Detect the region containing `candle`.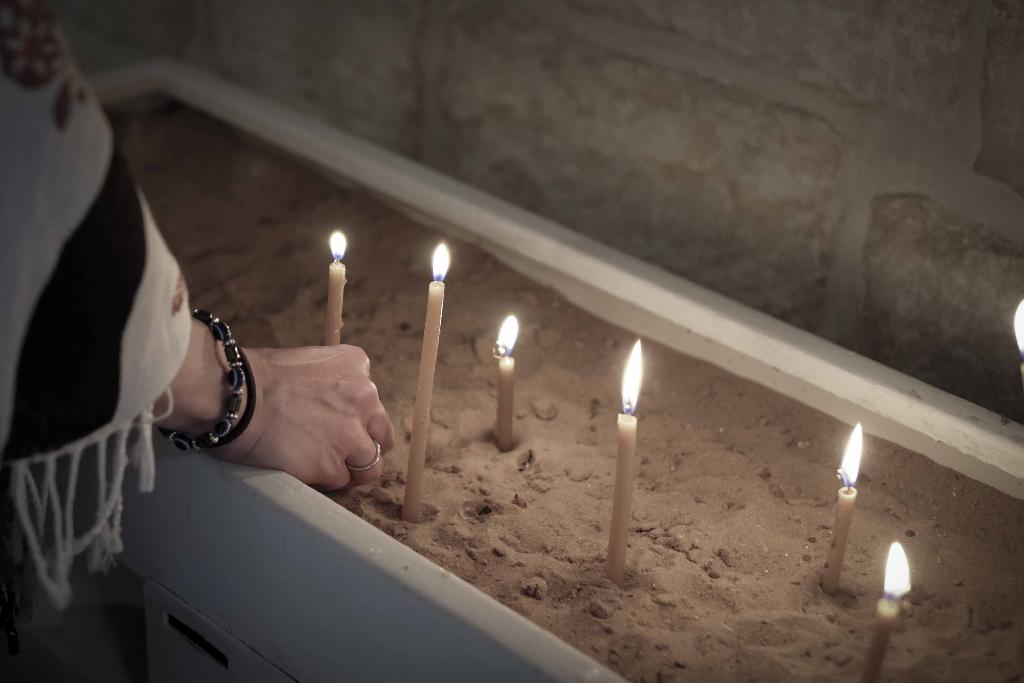
crop(836, 425, 863, 595).
